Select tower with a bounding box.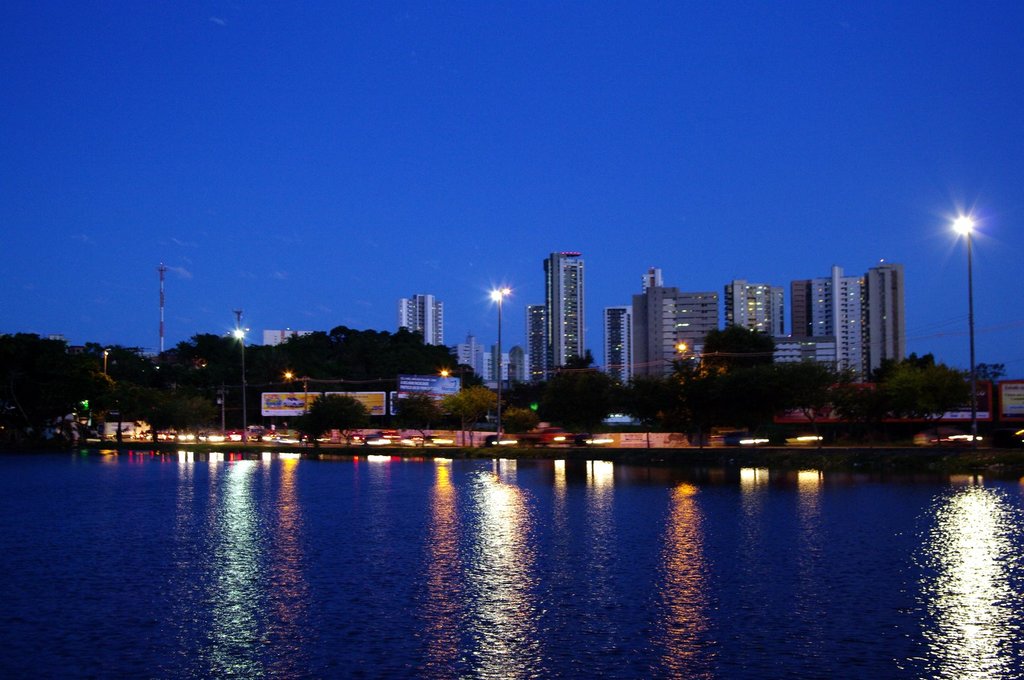
505, 337, 534, 390.
